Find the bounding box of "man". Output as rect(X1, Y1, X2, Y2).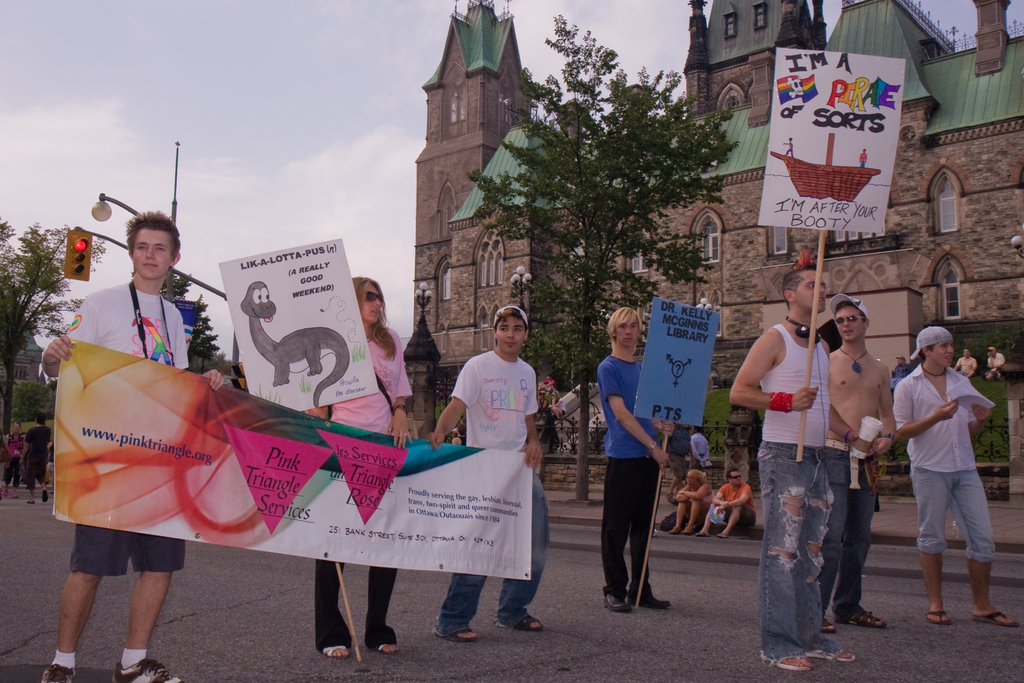
rect(981, 347, 1005, 380).
